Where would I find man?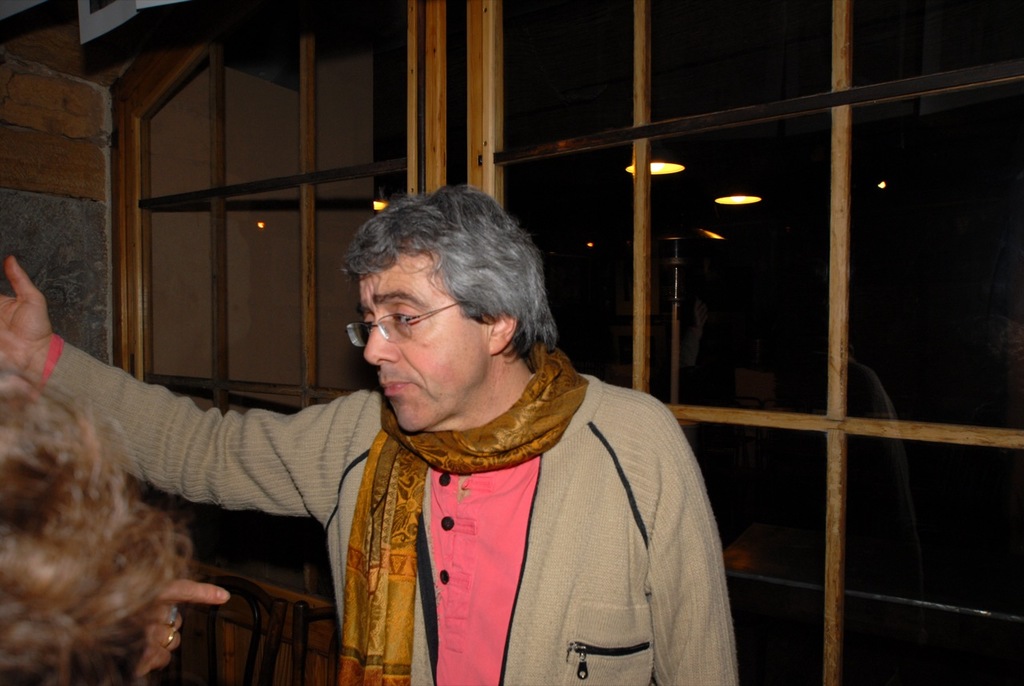
At [100, 180, 753, 676].
